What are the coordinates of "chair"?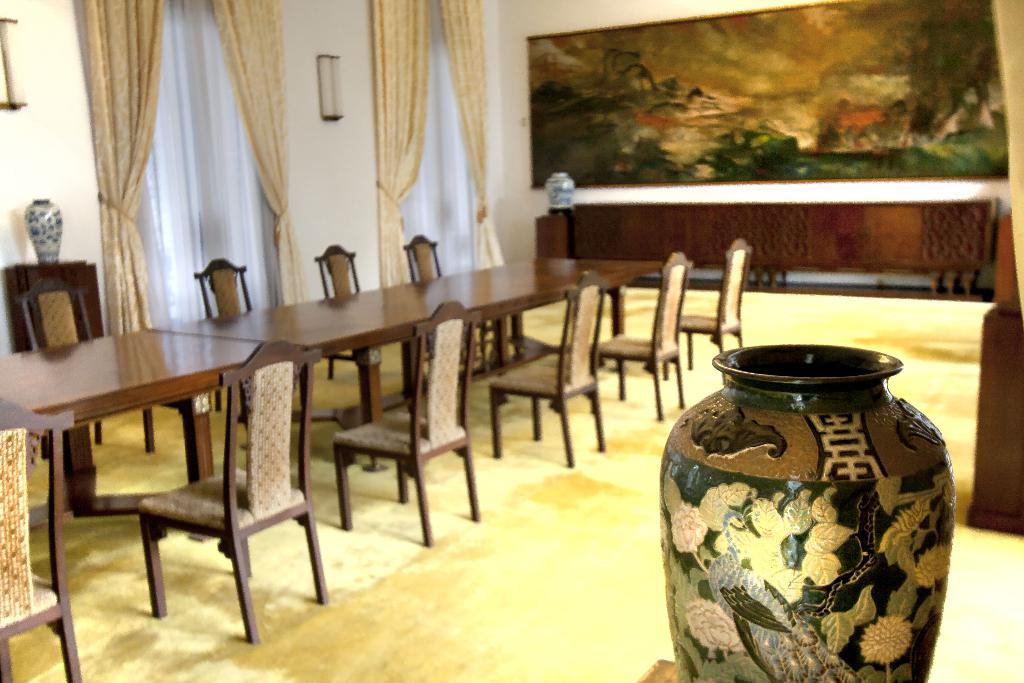
bbox=[0, 391, 86, 682].
